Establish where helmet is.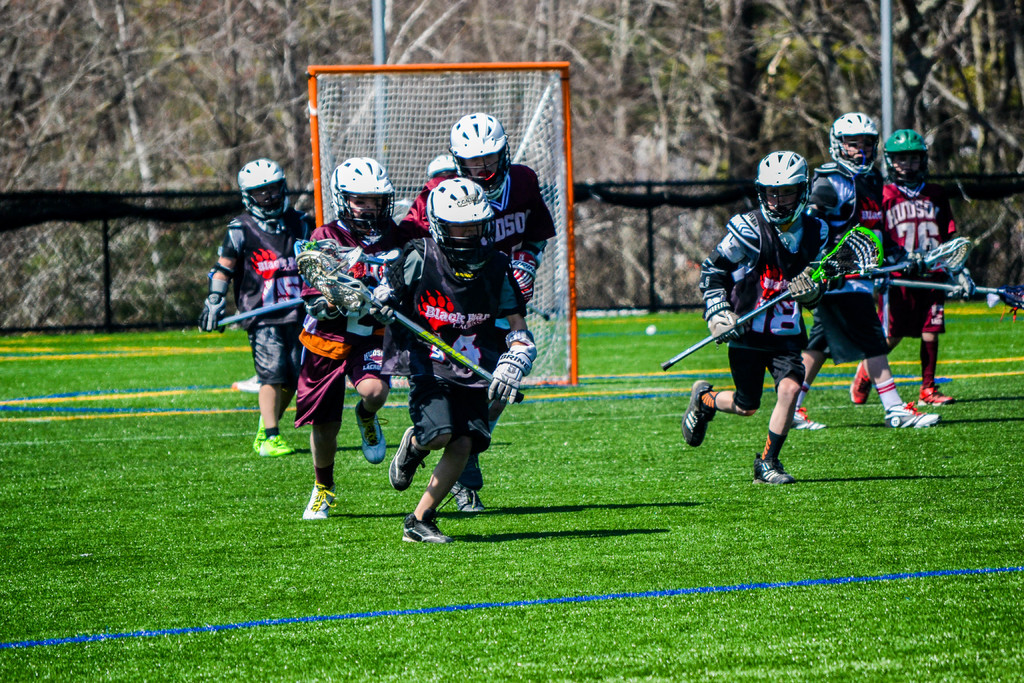
Established at left=815, top=108, right=886, bottom=185.
